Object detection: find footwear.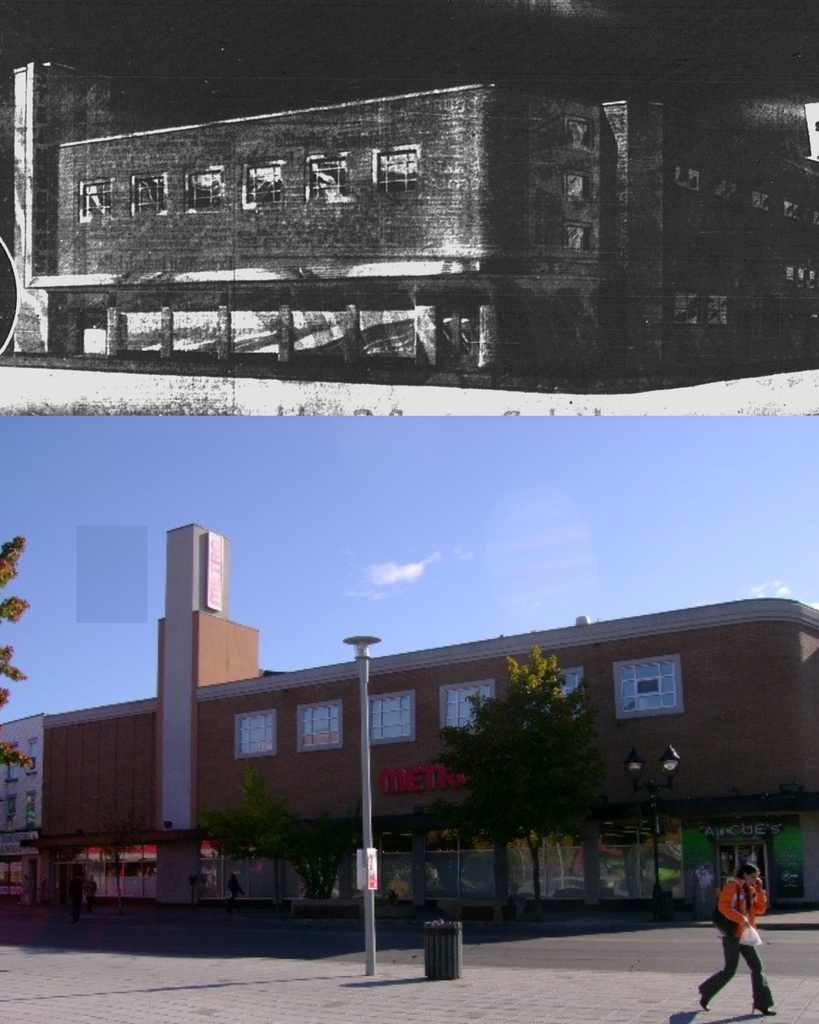
crop(692, 984, 709, 1014).
